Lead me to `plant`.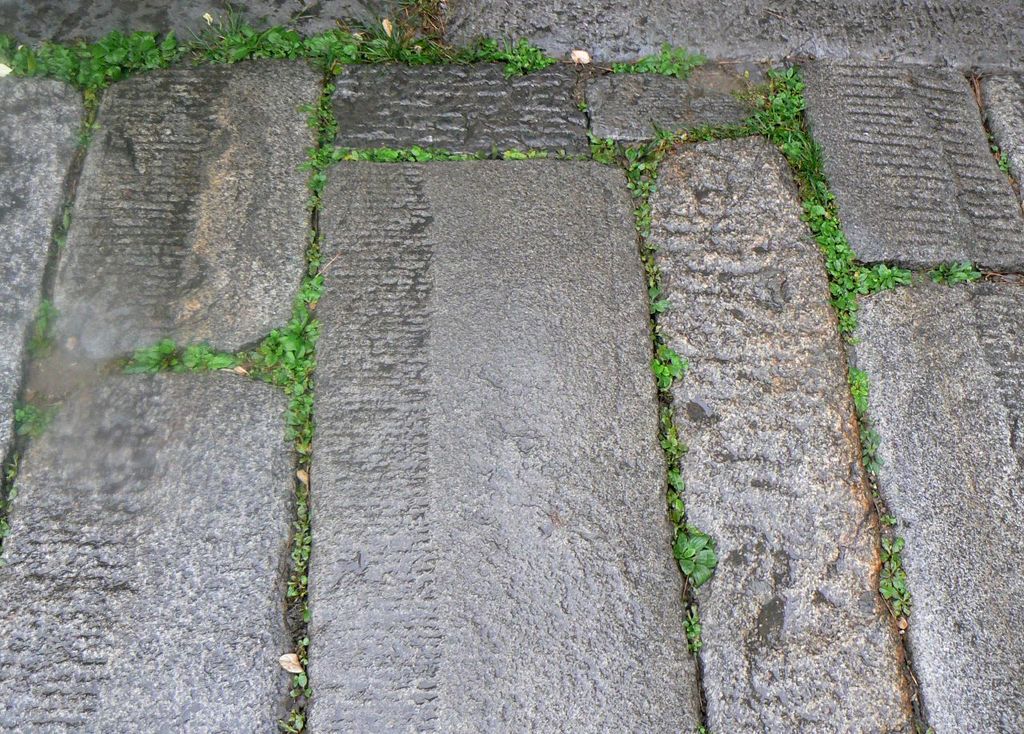
Lead to (310, 172, 326, 192).
